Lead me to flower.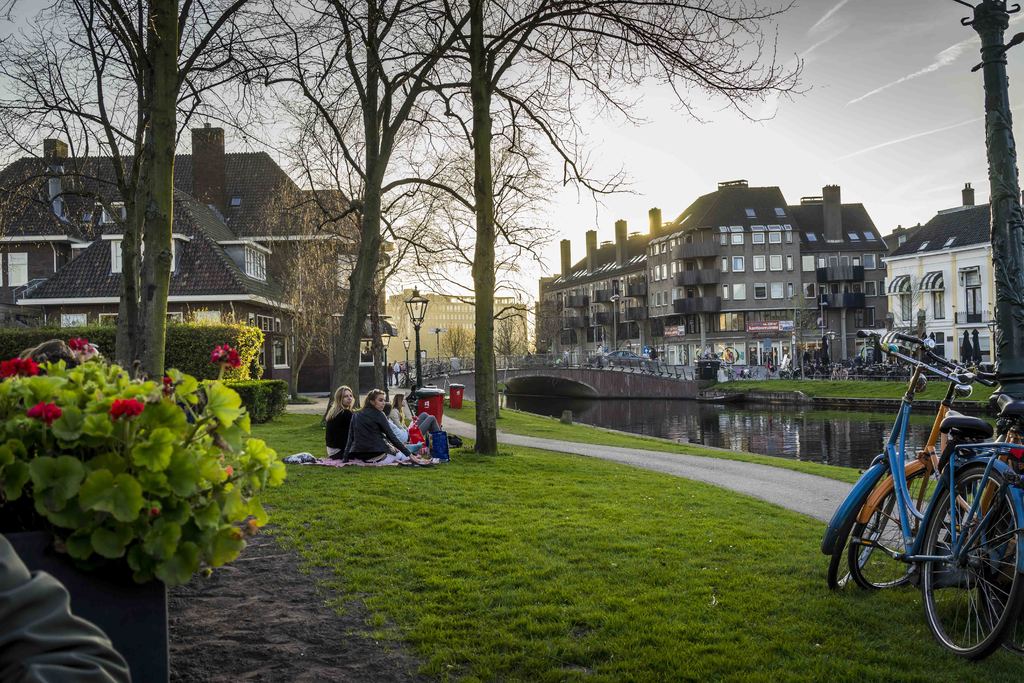
Lead to 0:354:44:384.
